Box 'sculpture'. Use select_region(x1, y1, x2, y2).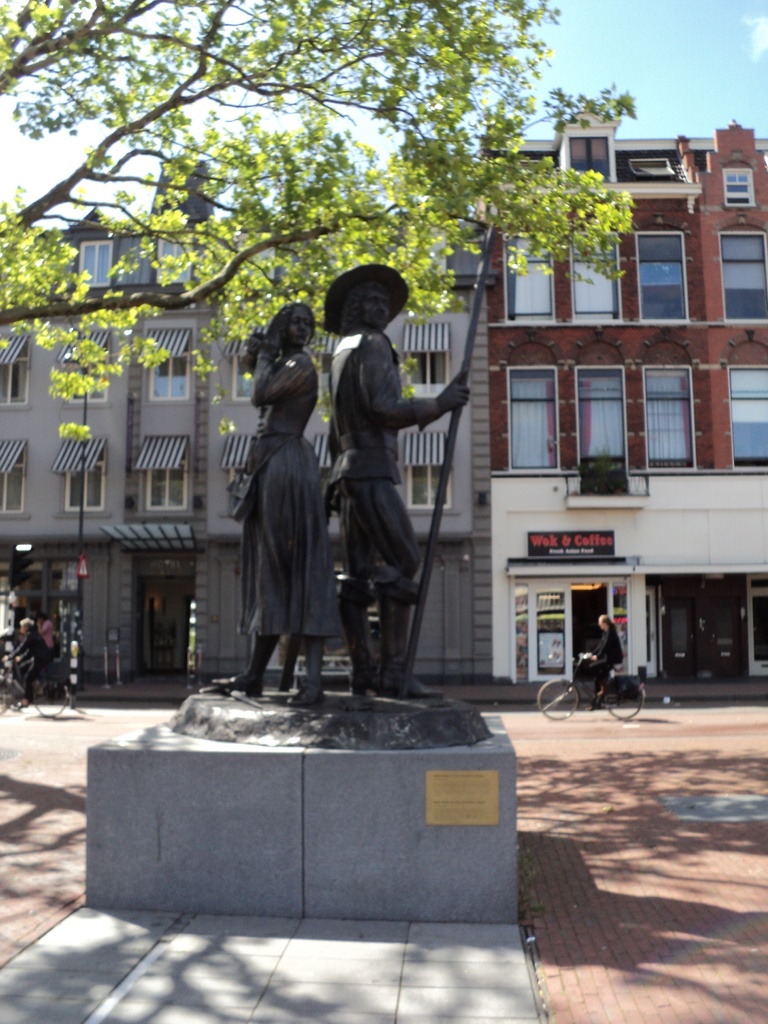
select_region(321, 260, 466, 692).
